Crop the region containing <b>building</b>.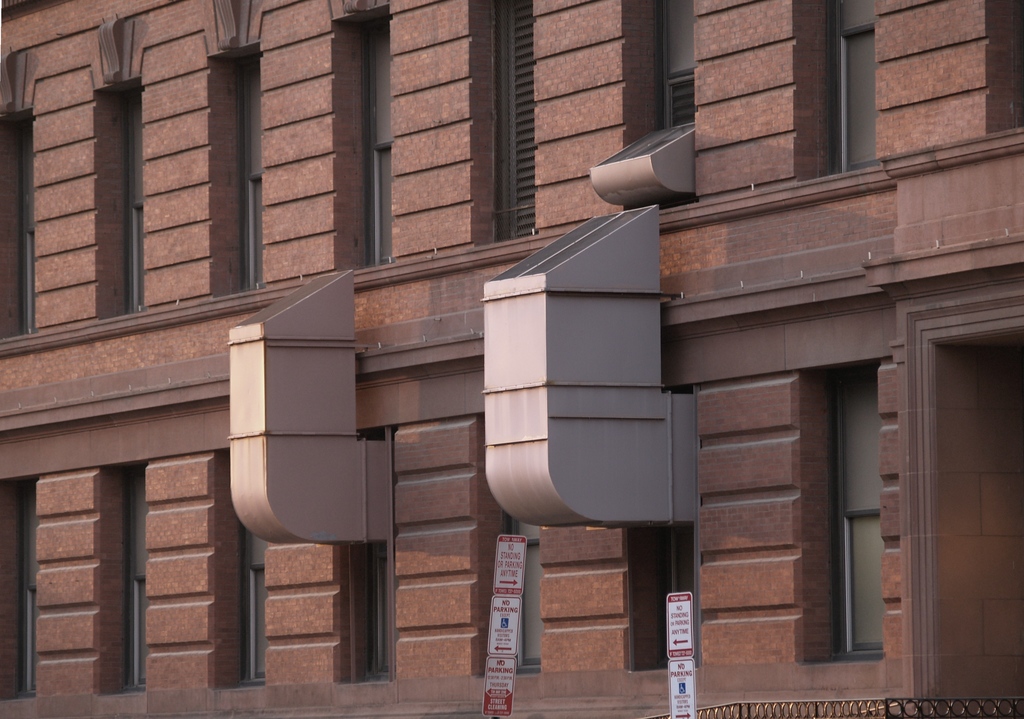
Crop region: [0,0,1023,718].
